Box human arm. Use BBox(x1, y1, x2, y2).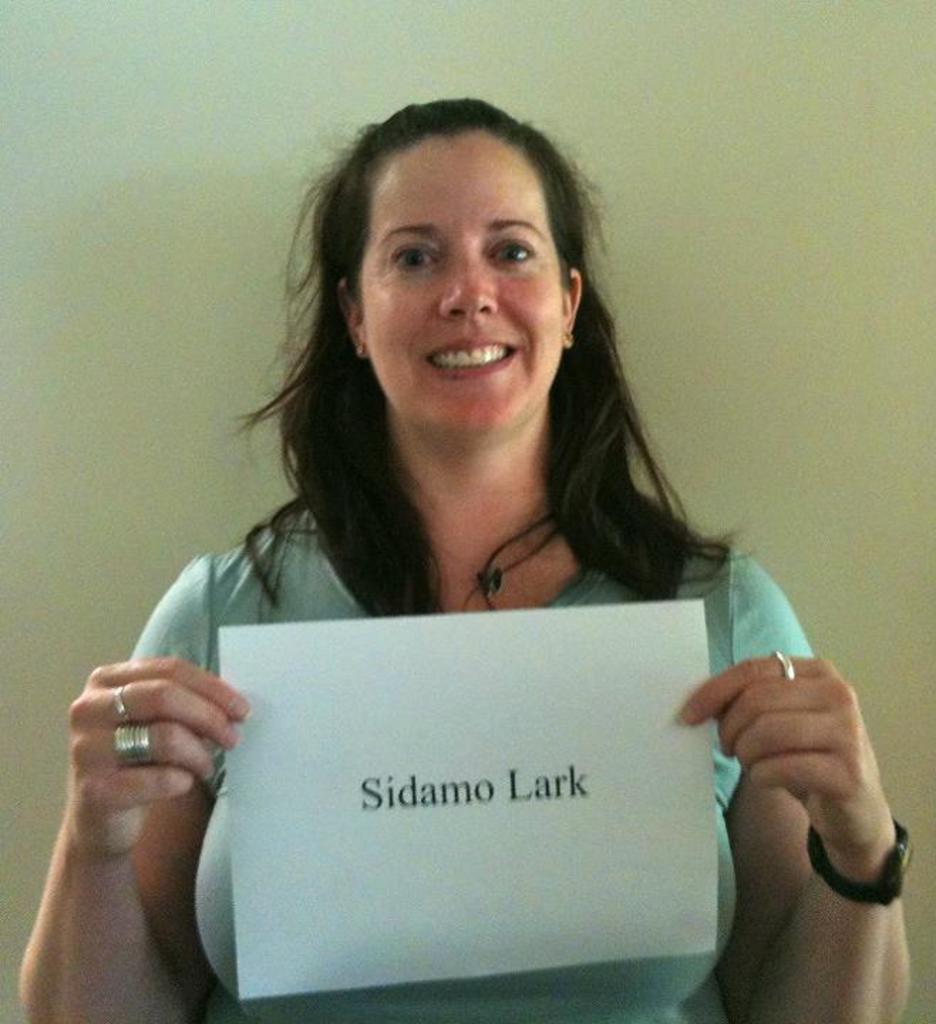
BBox(737, 624, 908, 996).
